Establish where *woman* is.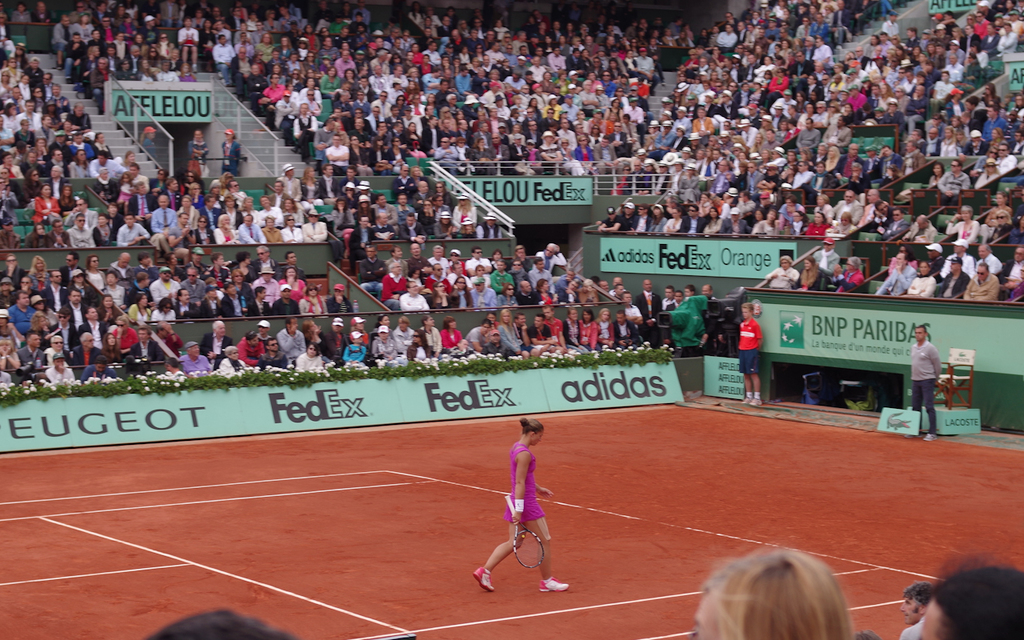
Established at region(128, 297, 150, 325).
